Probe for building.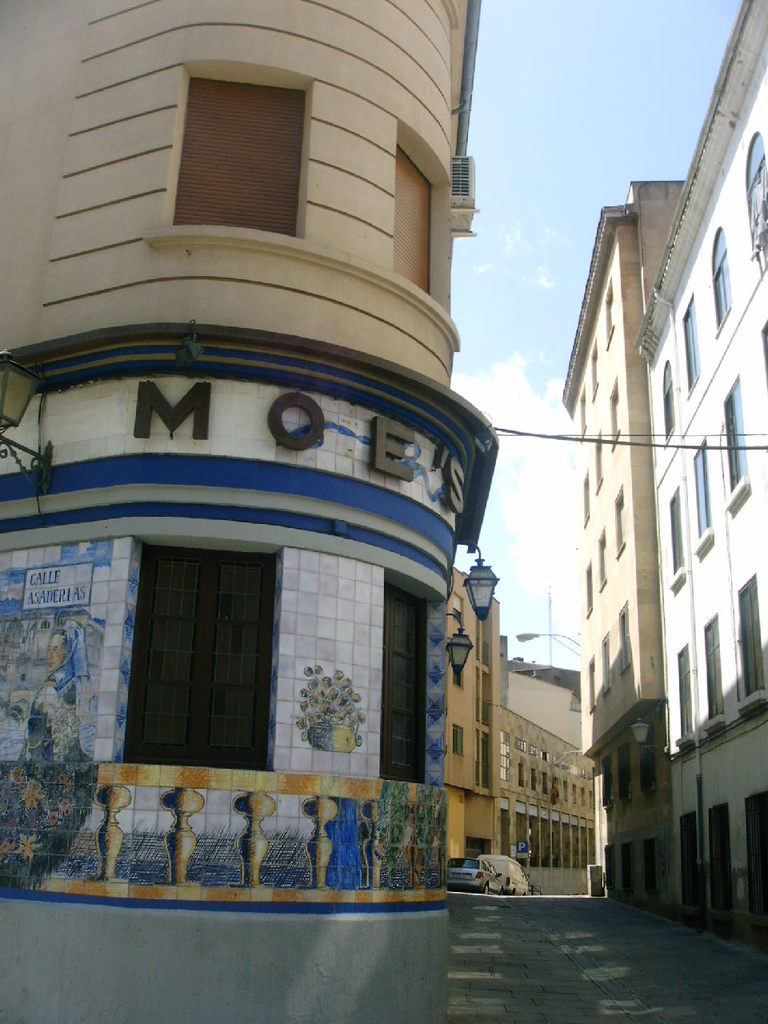
Probe result: select_region(632, 0, 767, 917).
